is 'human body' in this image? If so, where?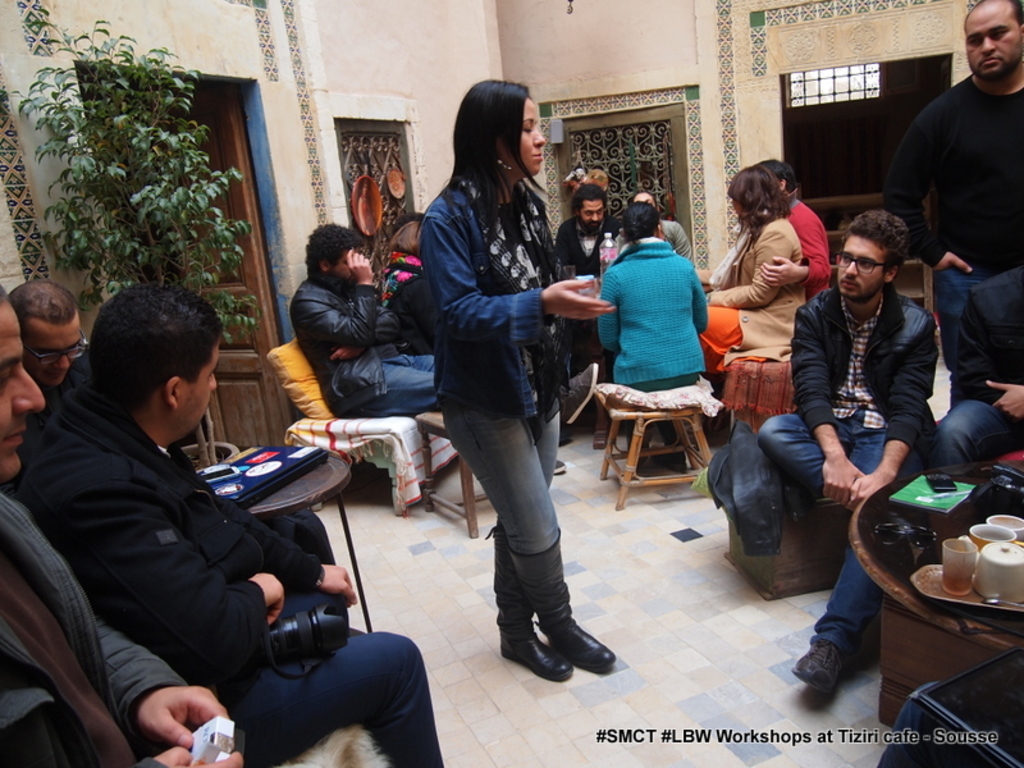
Yes, at 6 285 440 767.
